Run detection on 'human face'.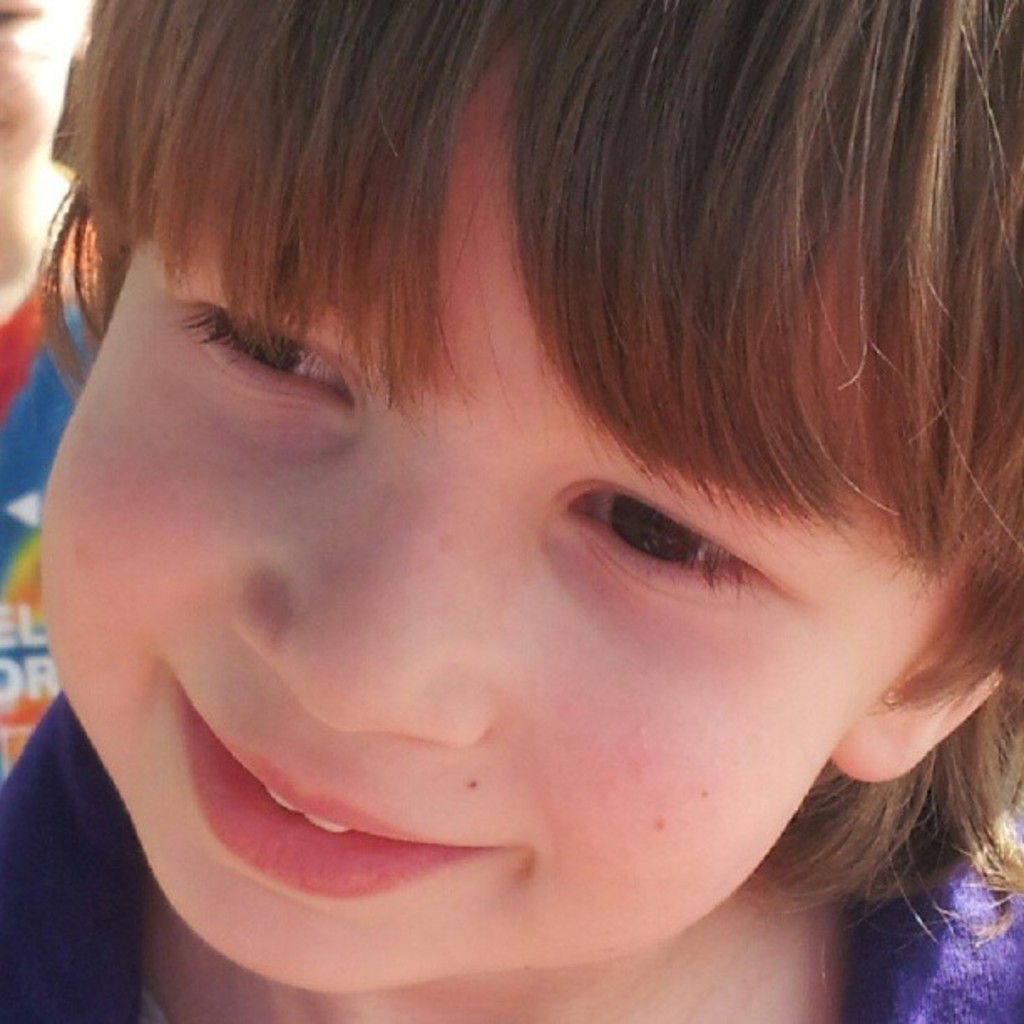
Result: region(35, 52, 974, 996).
